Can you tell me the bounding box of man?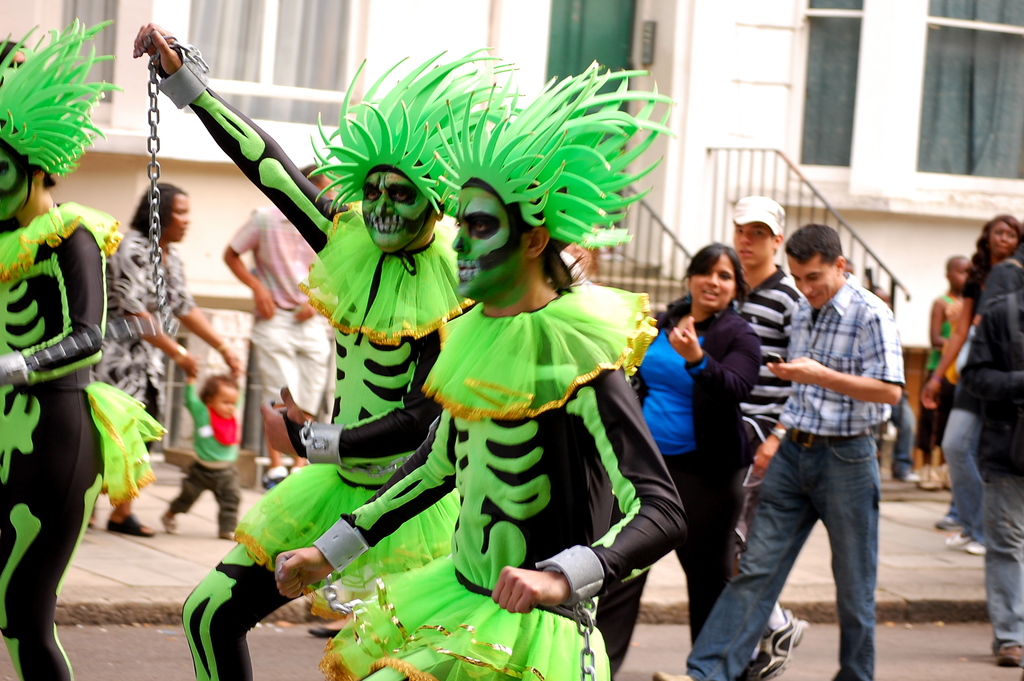
{"x1": 272, "y1": 58, "x2": 691, "y2": 680}.
